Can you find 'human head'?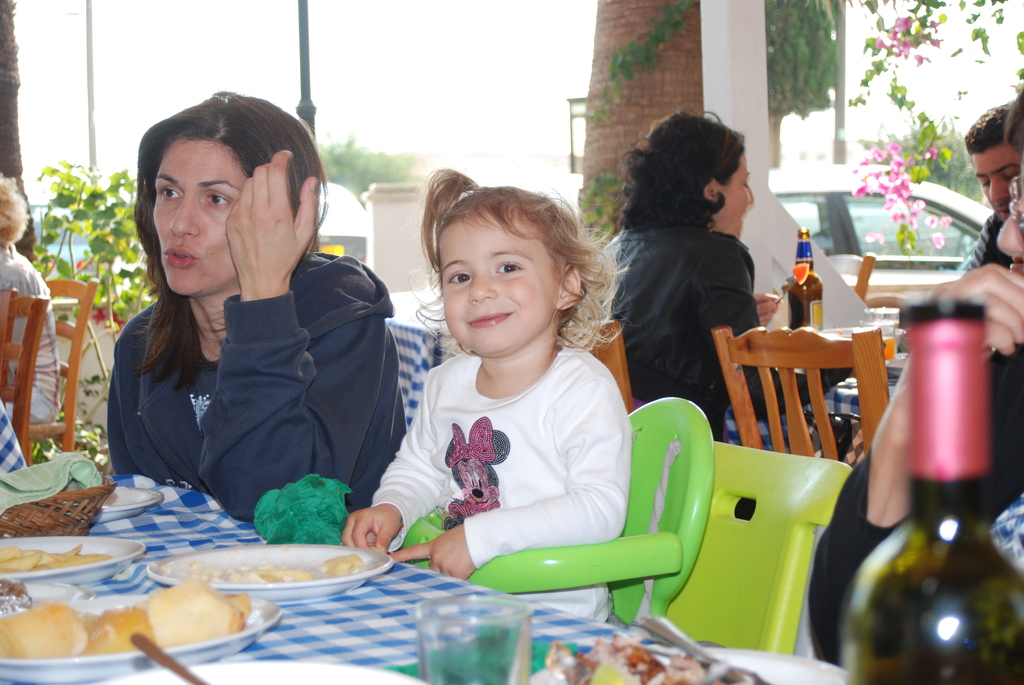
Yes, bounding box: Rect(0, 174, 24, 249).
